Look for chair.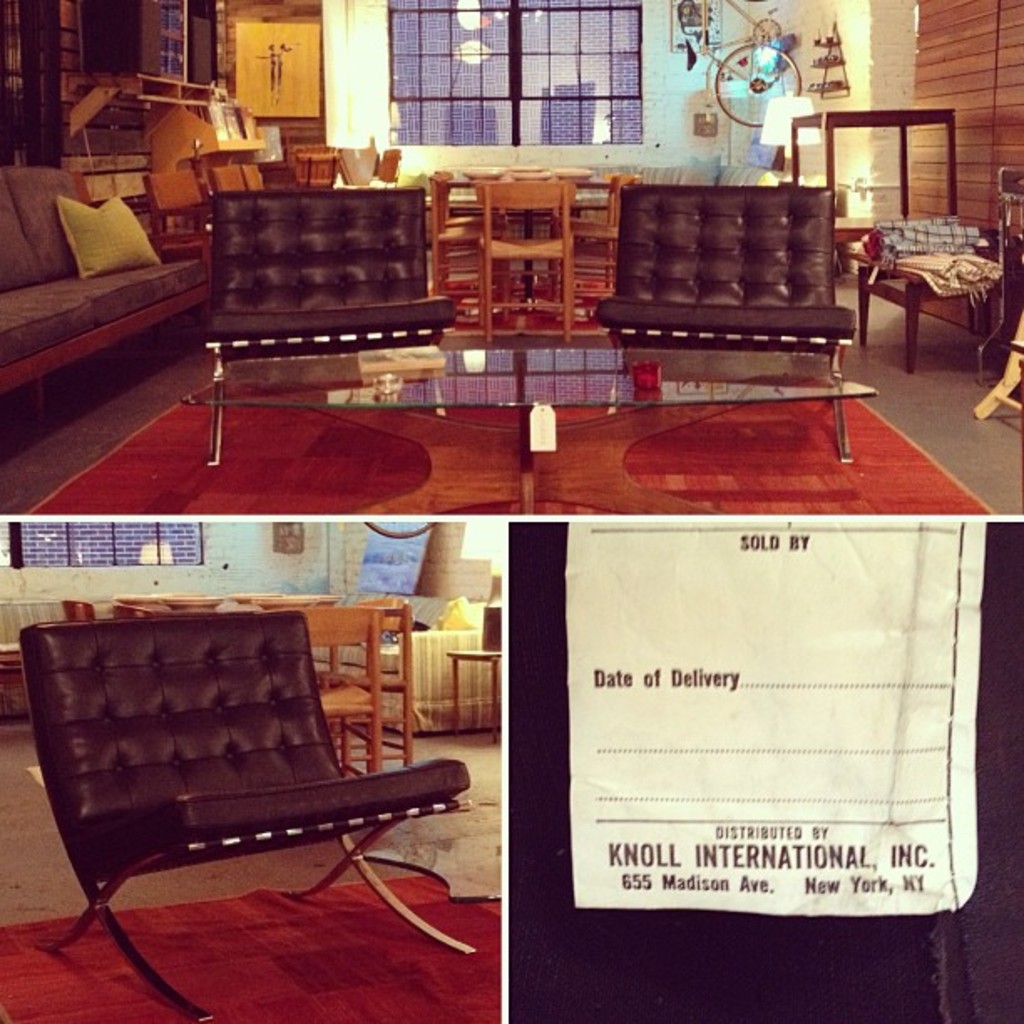
Found: 562:169:641:325.
